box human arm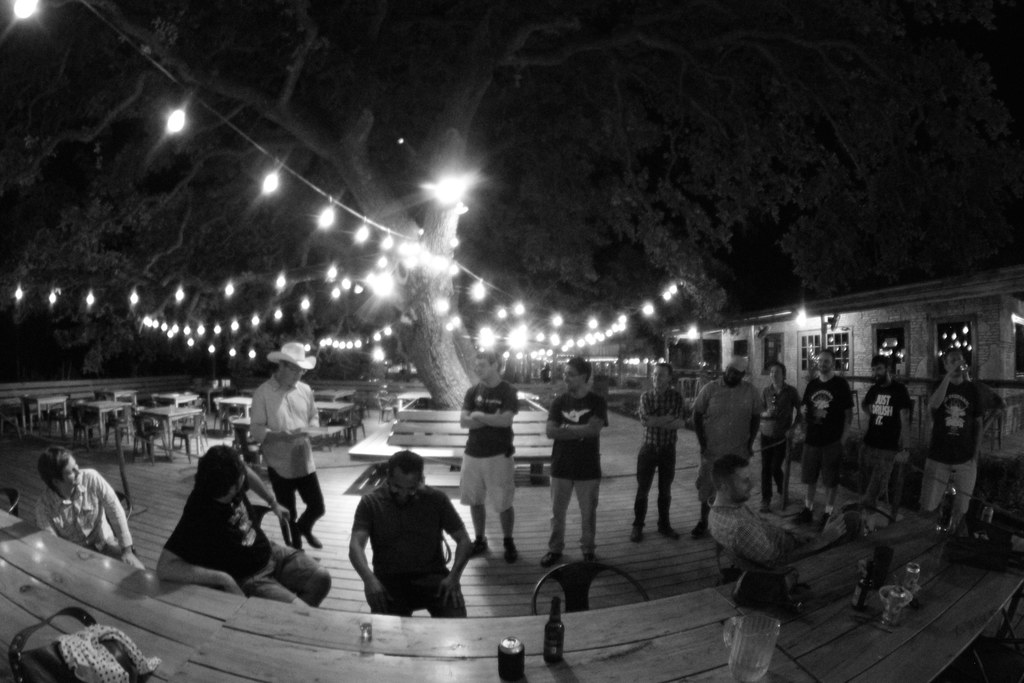
x1=891 y1=391 x2=916 y2=464
